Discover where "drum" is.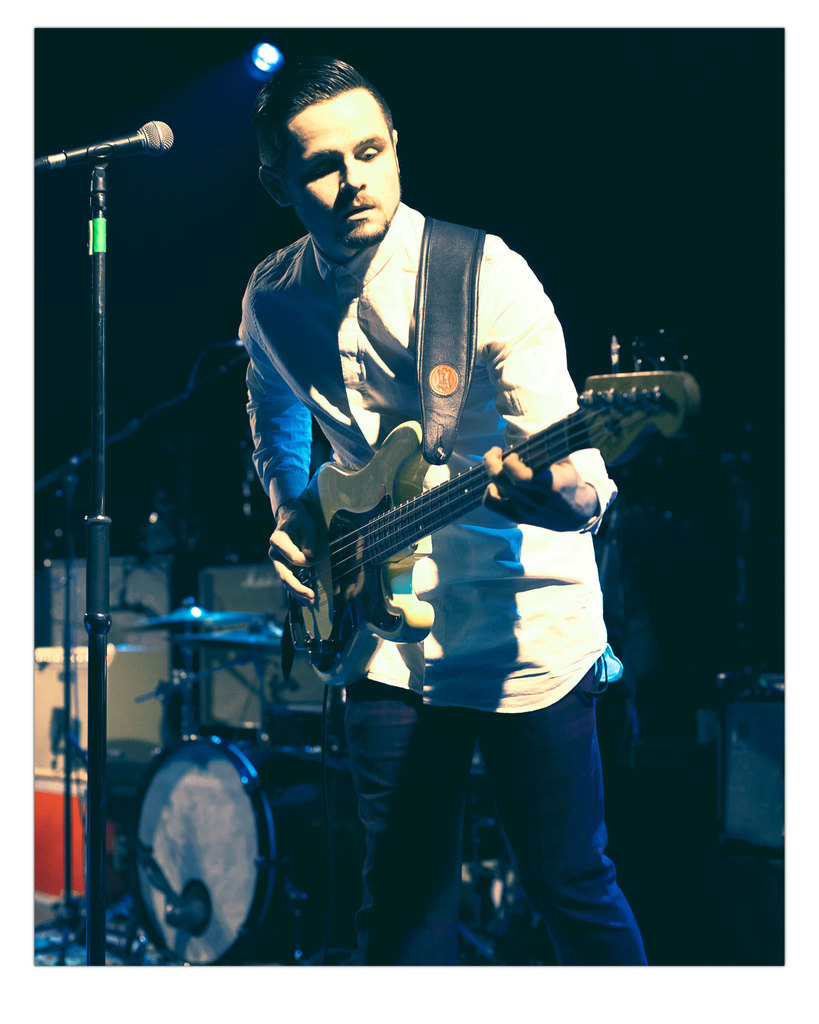
Discovered at 124,737,353,972.
